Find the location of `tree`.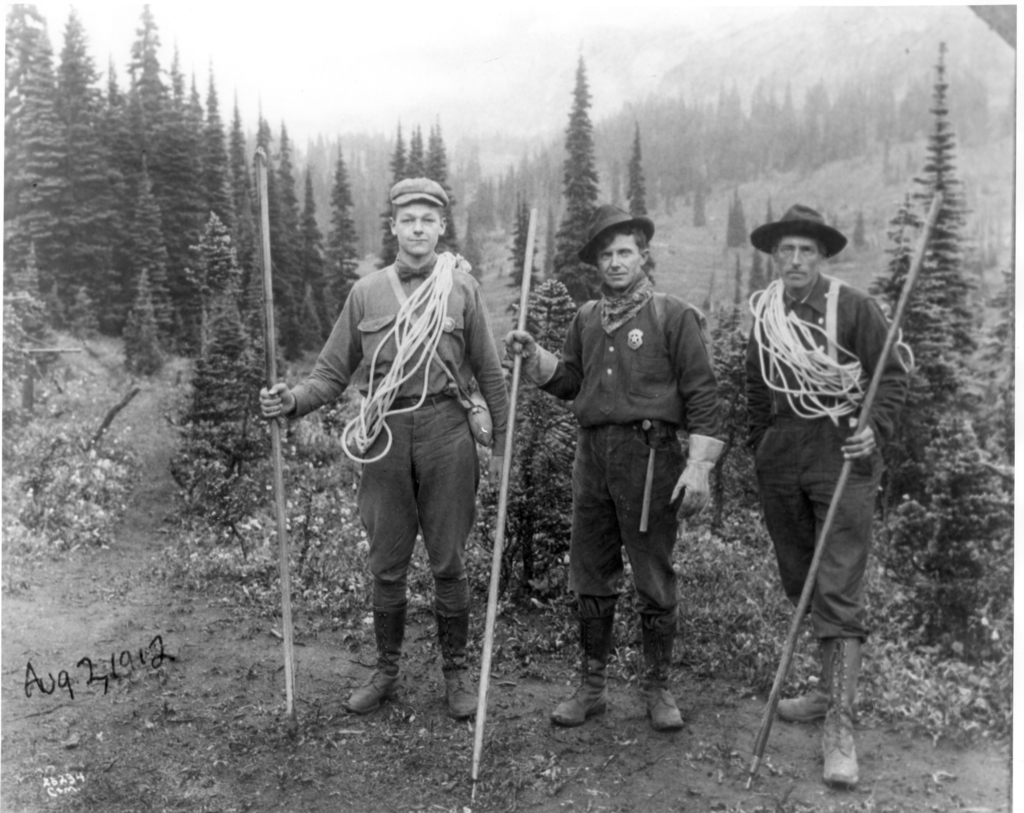
Location: bbox=[45, 283, 71, 334].
